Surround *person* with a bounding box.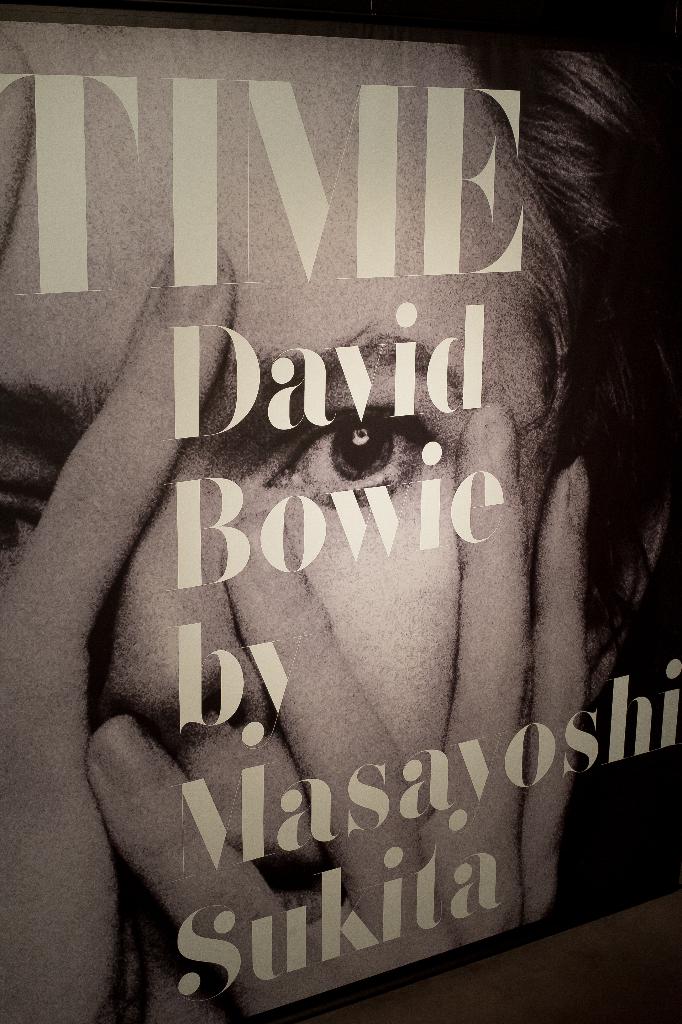
select_region(0, 32, 681, 1023).
